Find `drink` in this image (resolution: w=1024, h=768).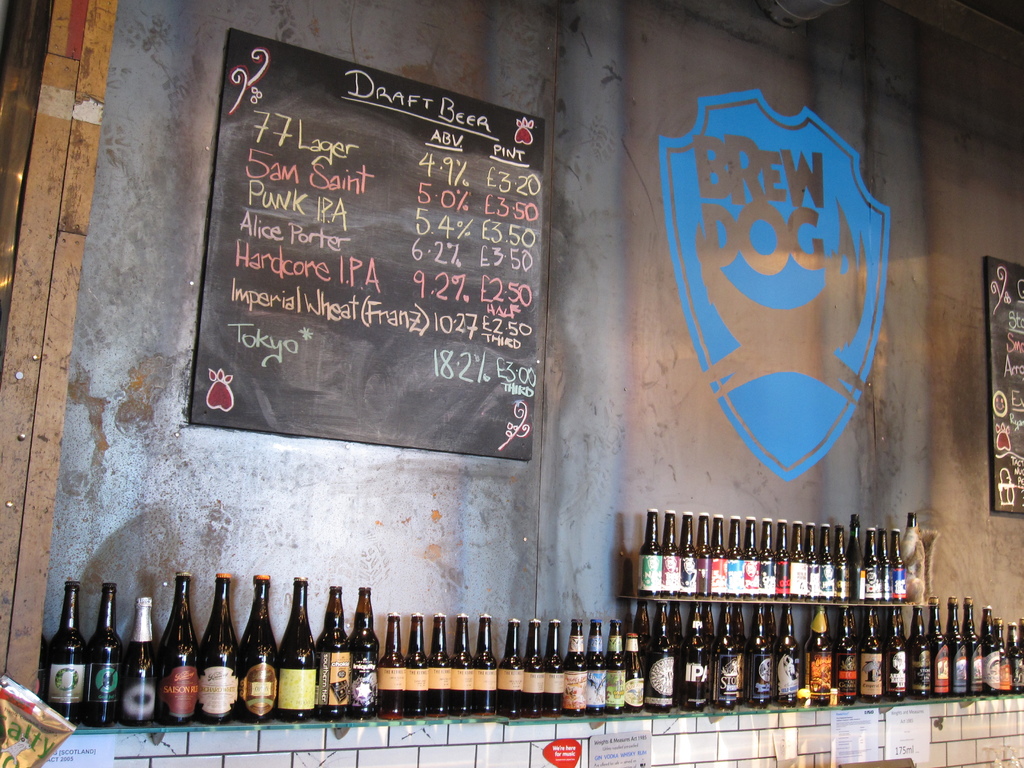
{"x1": 684, "y1": 598, "x2": 714, "y2": 712}.
